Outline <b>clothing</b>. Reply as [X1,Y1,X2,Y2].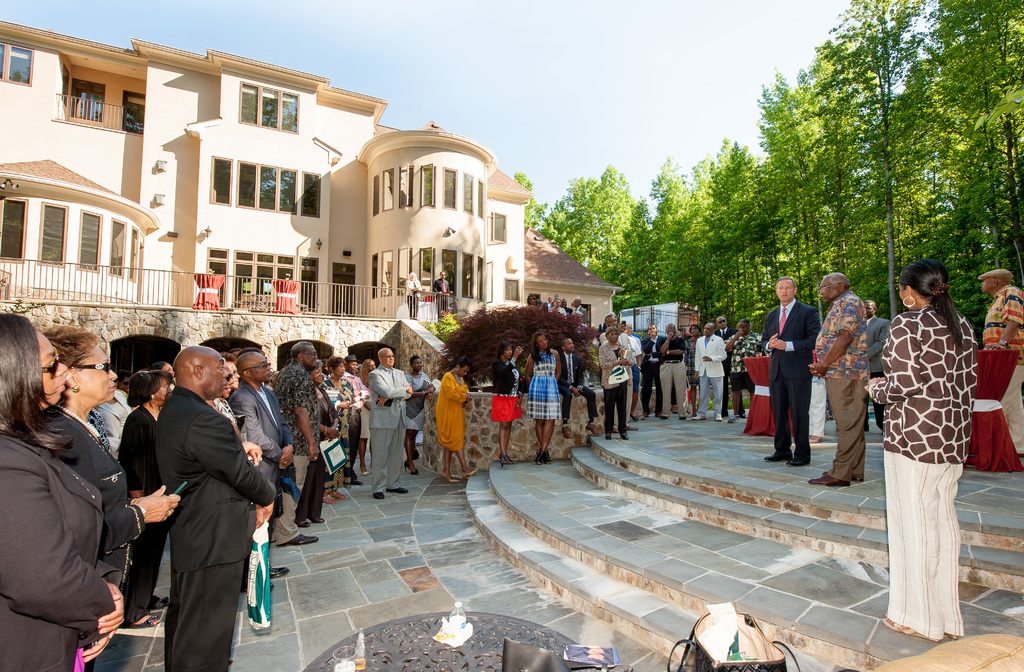
[329,377,356,477].
